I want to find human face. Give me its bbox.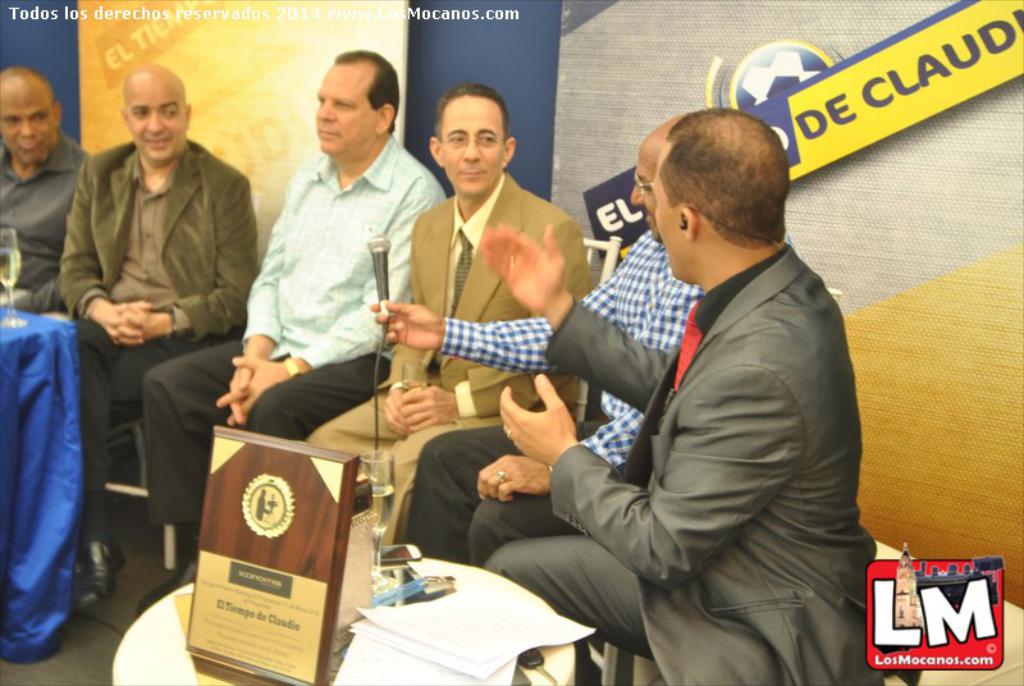
bbox=[127, 82, 187, 165].
